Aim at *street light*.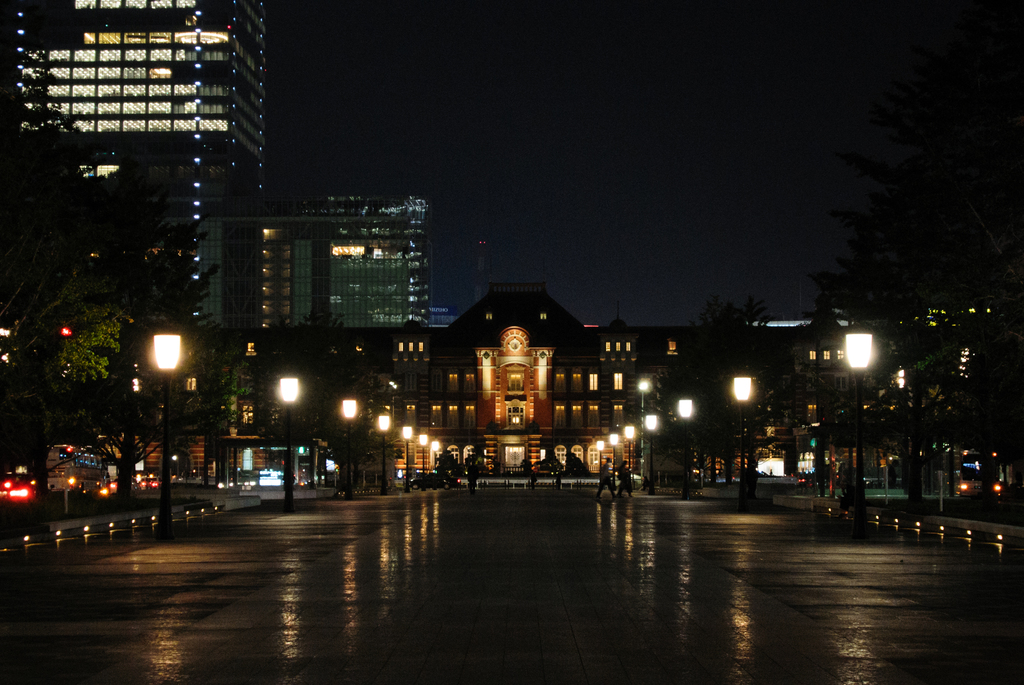
Aimed at bbox(399, 421, 416, 494).
